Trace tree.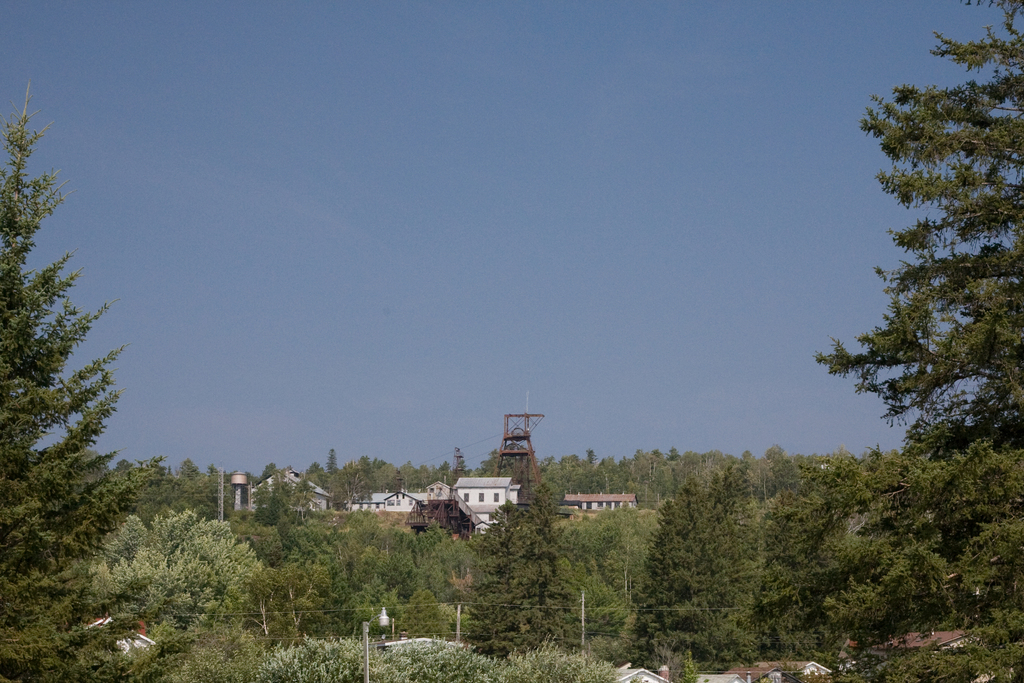
Traced to region(369, 454, 408, 499).
